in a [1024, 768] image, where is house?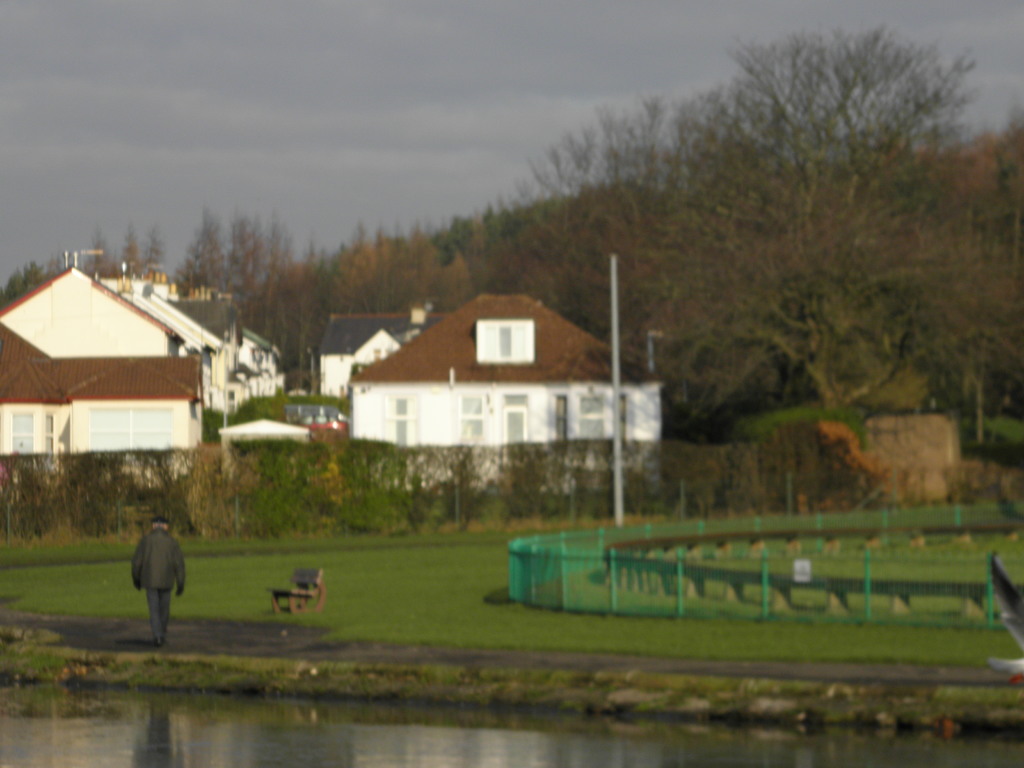
<bbox>220, 416, 303, 484</bbox>.
